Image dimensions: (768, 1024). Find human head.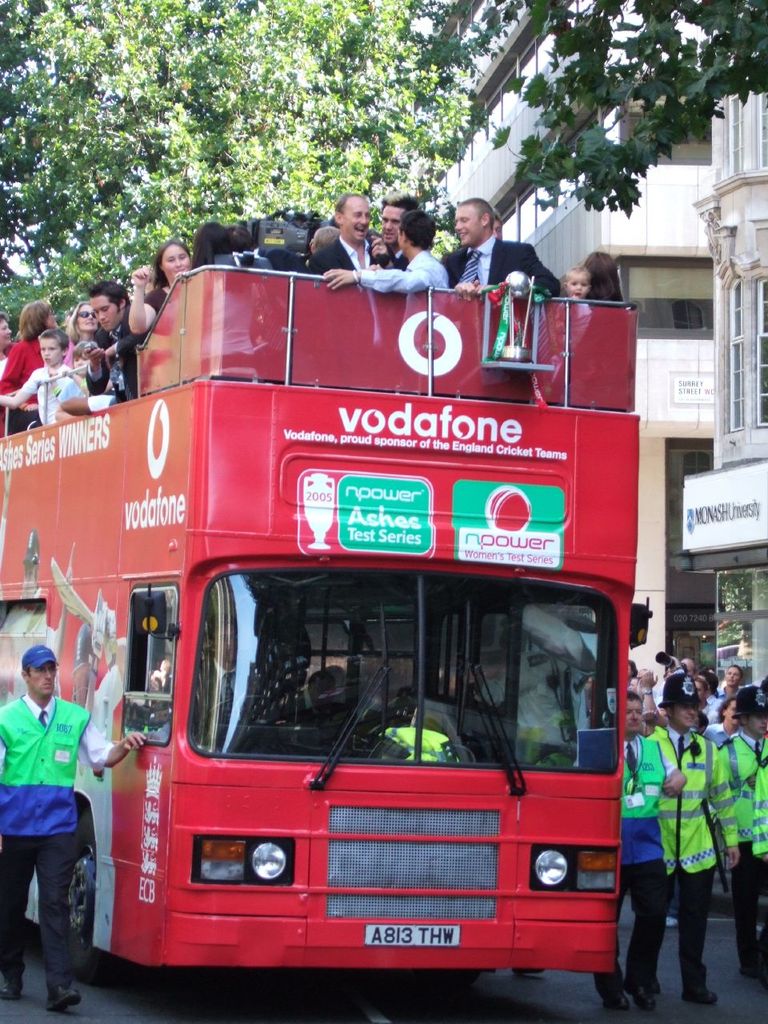
[19,645,58,702].
